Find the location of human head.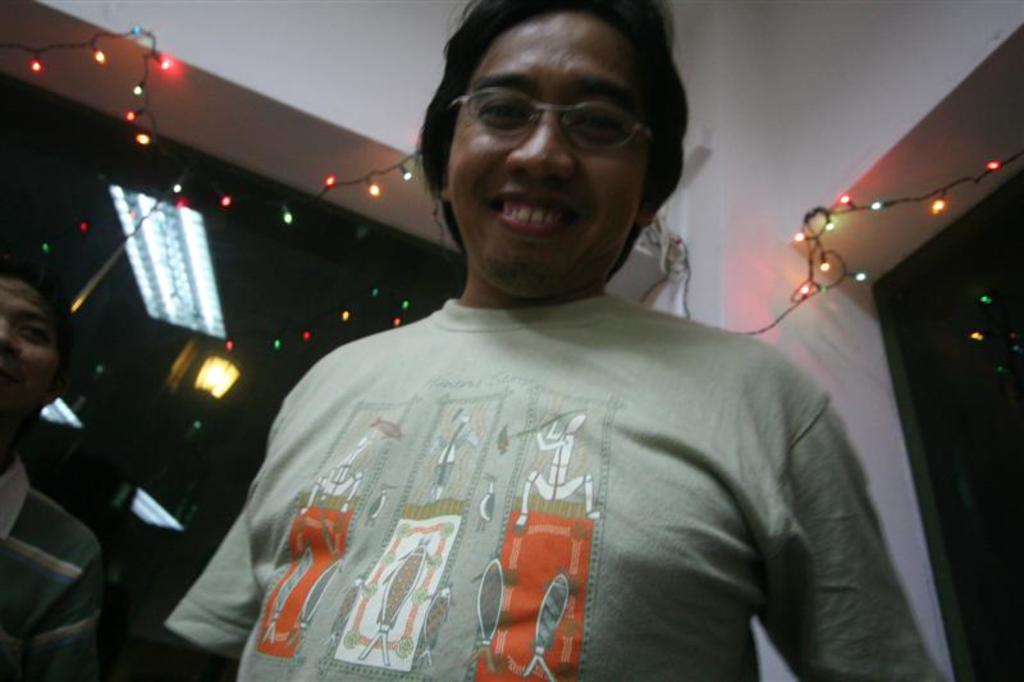
Location: x1=394, y1=0, x2=692, y2=276.
